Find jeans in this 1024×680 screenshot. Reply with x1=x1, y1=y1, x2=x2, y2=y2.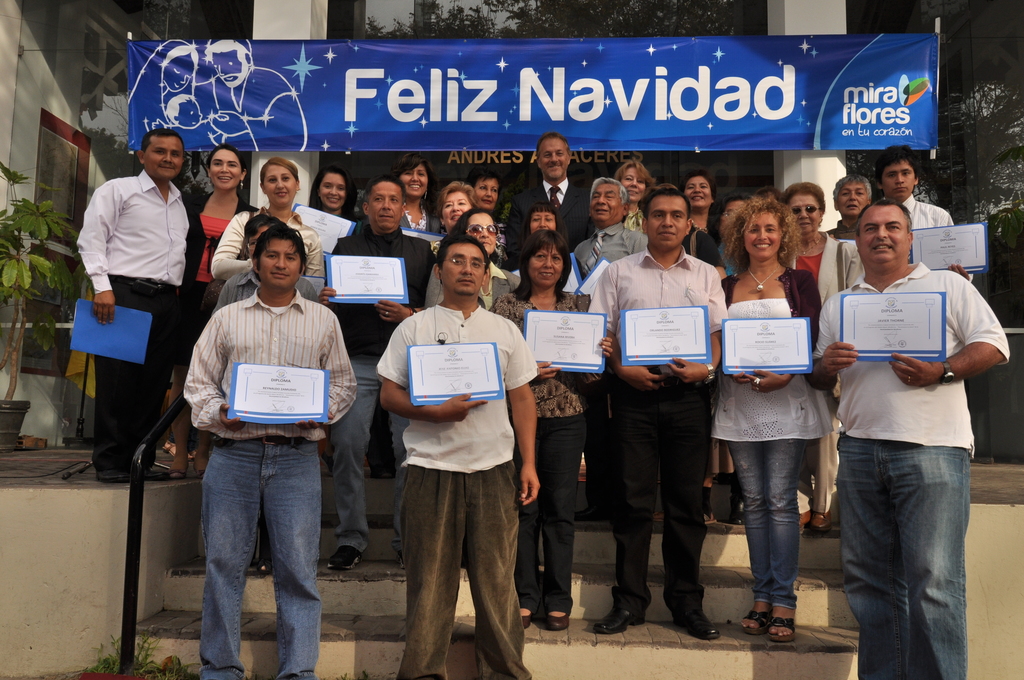
x1=721, y1=441, x2=803, y2=609.
